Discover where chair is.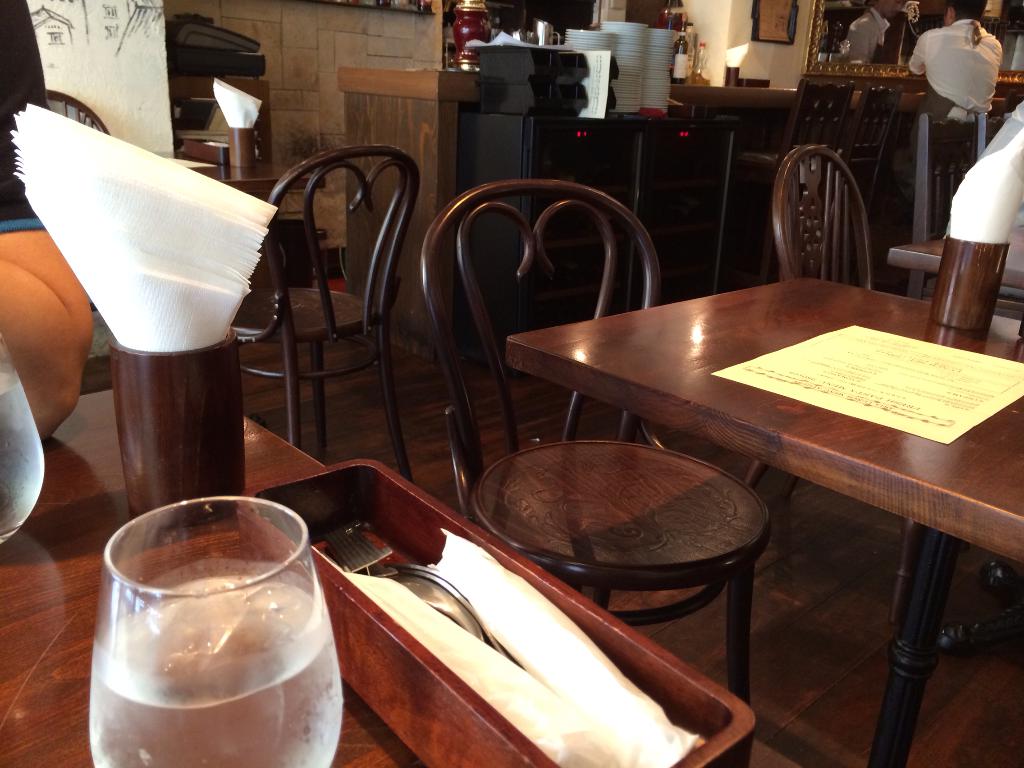
Discovered at (left=822, top=91, right=911, bottom=257).
